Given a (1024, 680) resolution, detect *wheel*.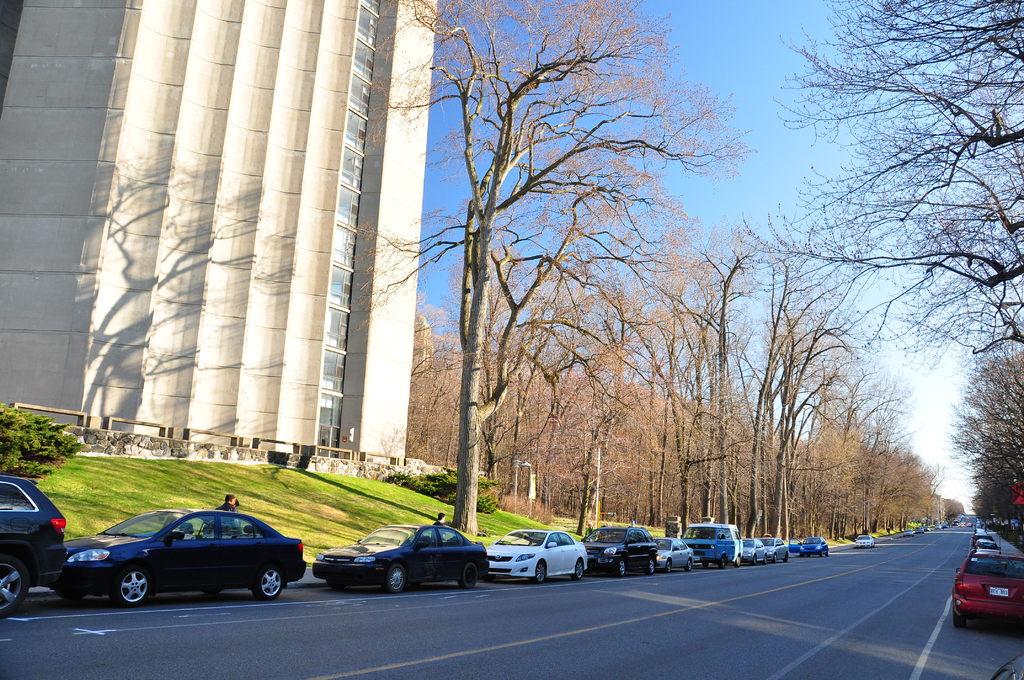
box=[533, 562, 548, 584].
